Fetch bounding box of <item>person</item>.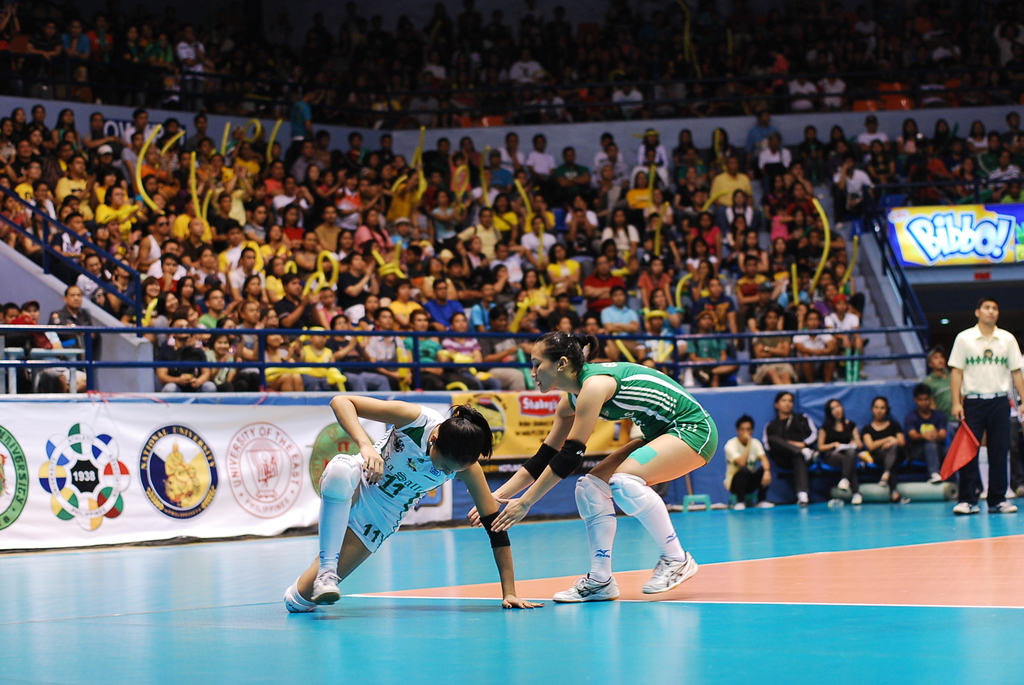
Bbox: left=15, top=159, right=42, bottom=198.
